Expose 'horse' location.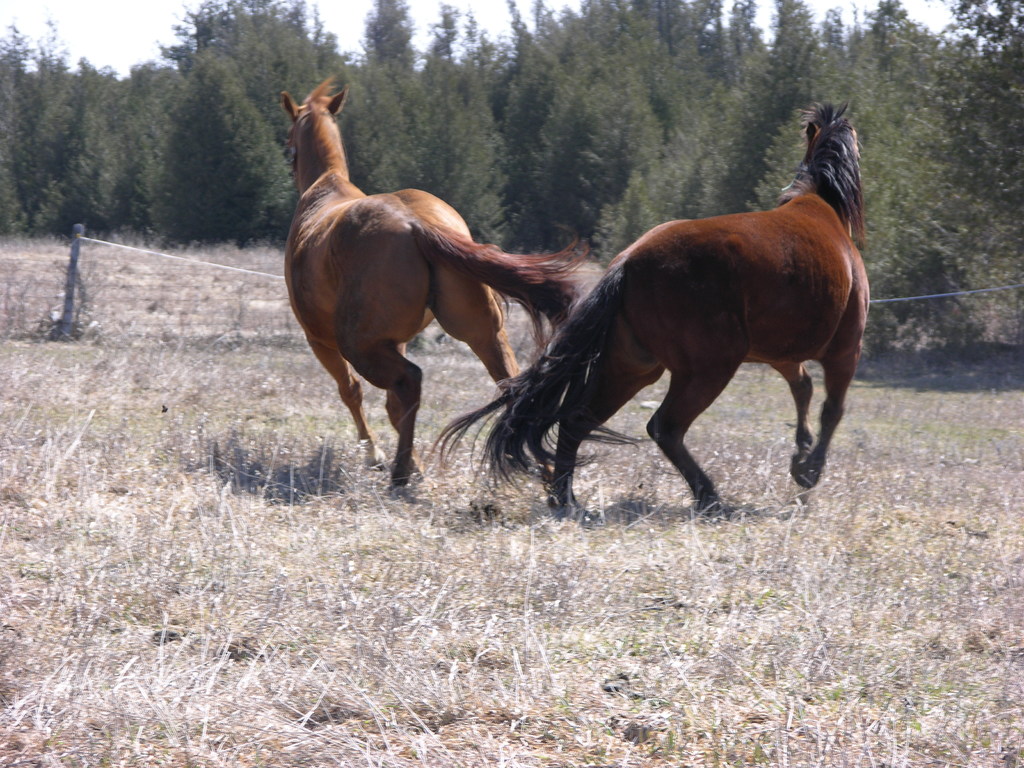
Exposed at box=[417, 98, 874, 522].
